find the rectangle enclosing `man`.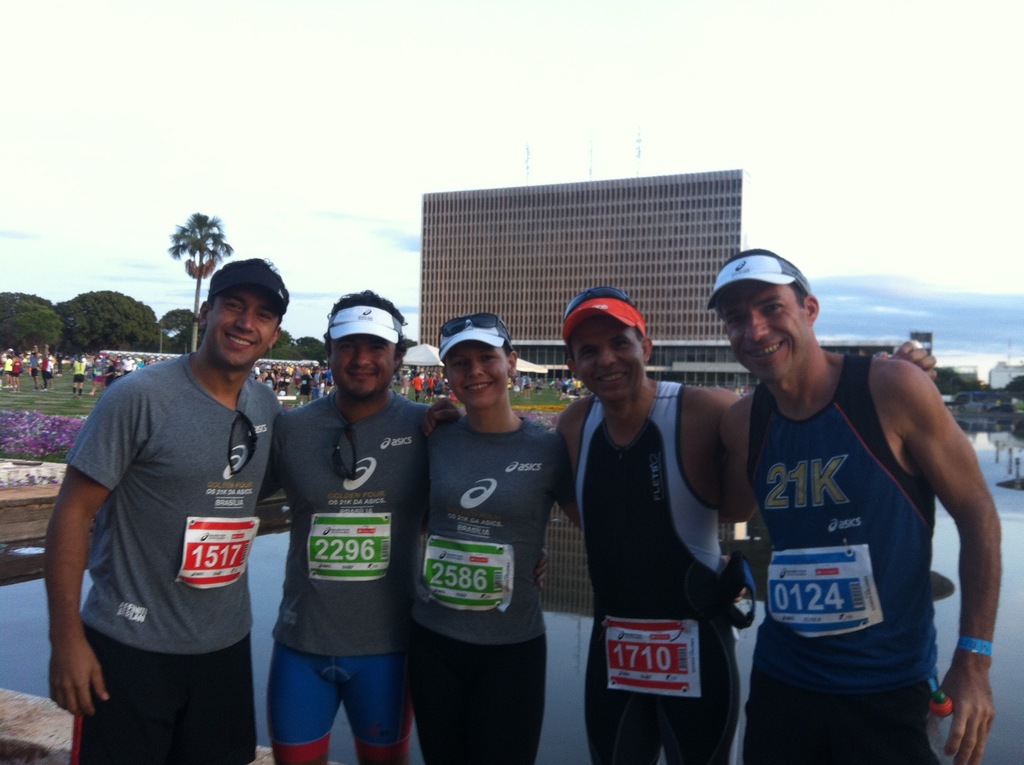
(x1=264, y1=305, x2=437, y2=764).
